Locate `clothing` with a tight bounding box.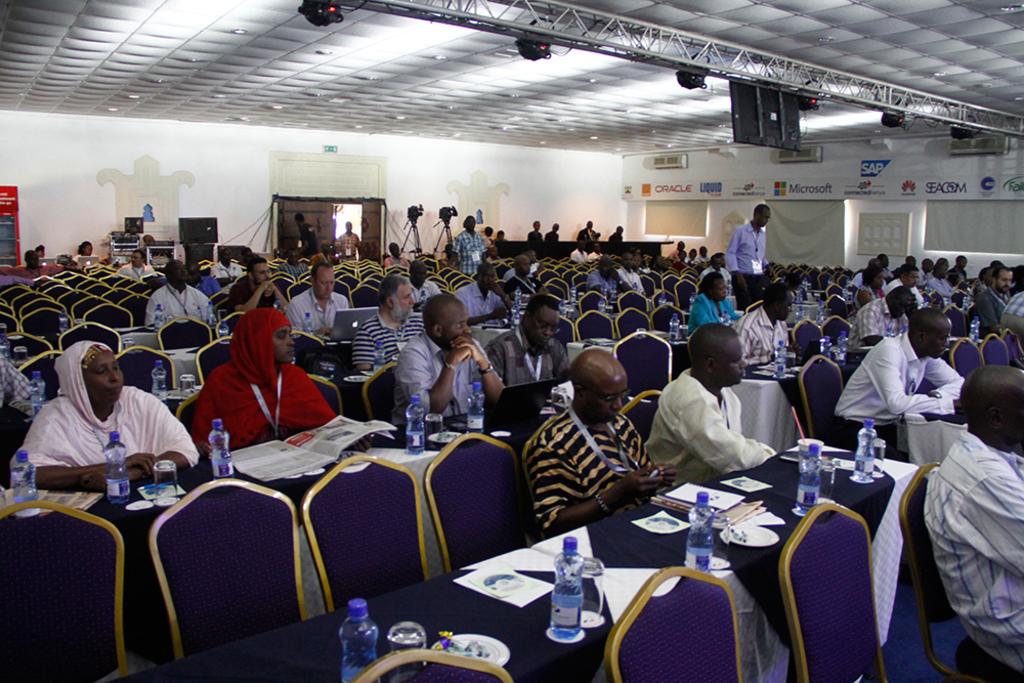
Rect(632, 382, 774, 485).
